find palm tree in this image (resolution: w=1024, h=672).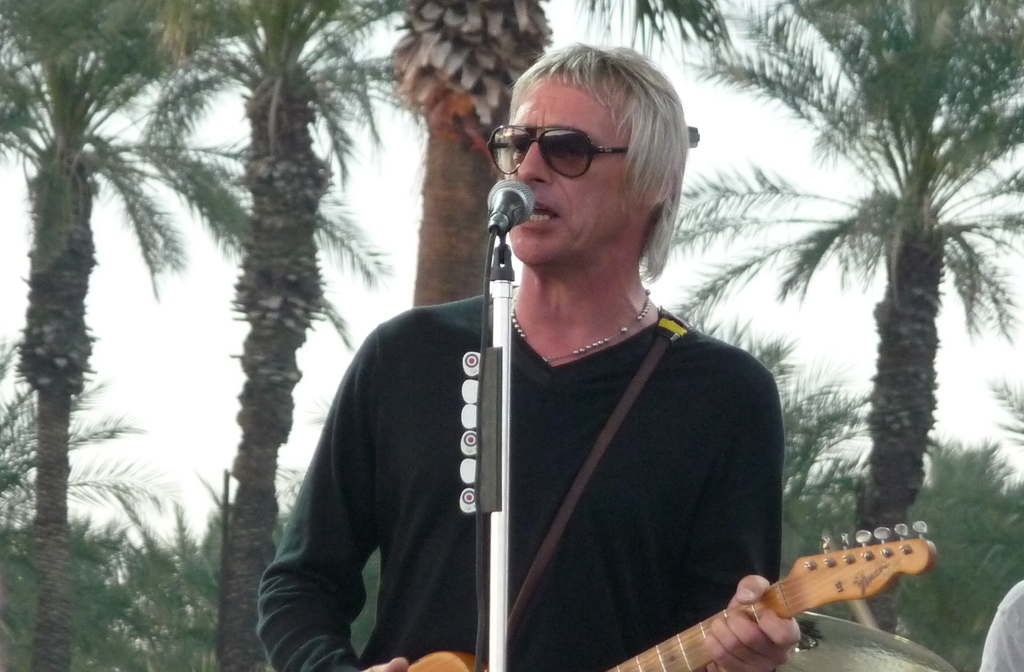
(x1=784, y1=58, x2=995, y2=585).
